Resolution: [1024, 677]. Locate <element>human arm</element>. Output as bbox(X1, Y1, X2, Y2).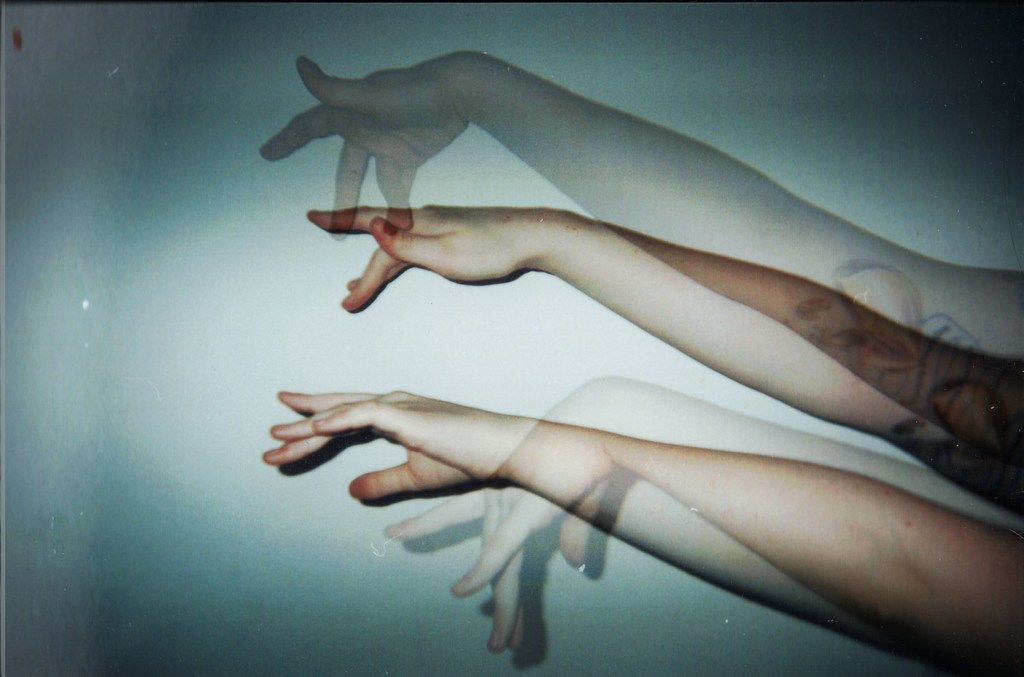
bbox(309, 203, 1023, 516).
